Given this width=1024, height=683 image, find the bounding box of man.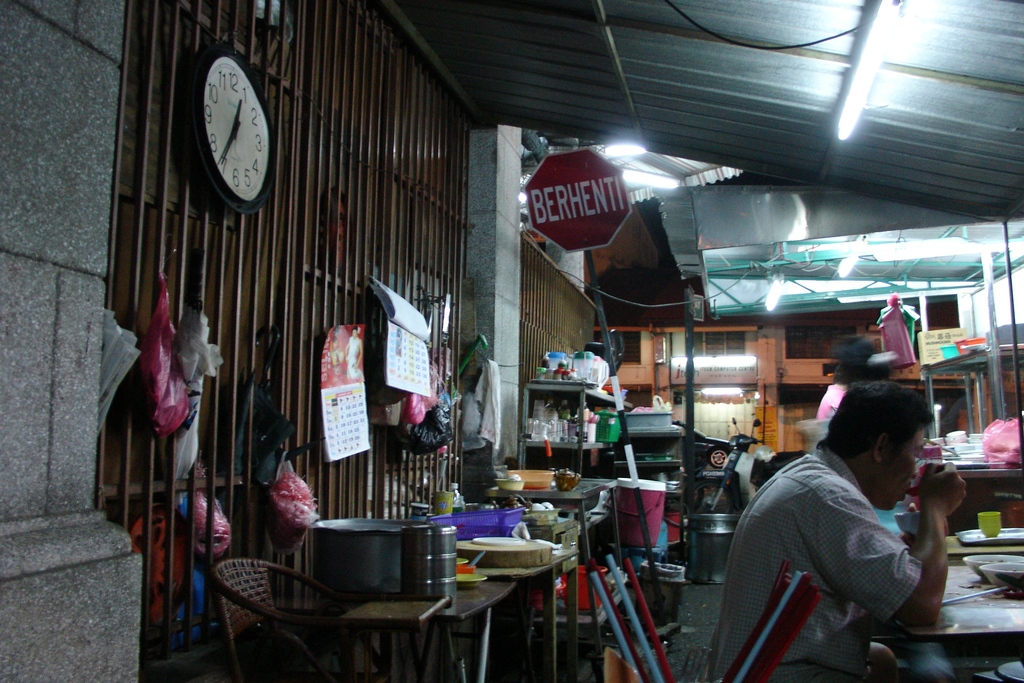
rect(719, 380, 979, 666).
